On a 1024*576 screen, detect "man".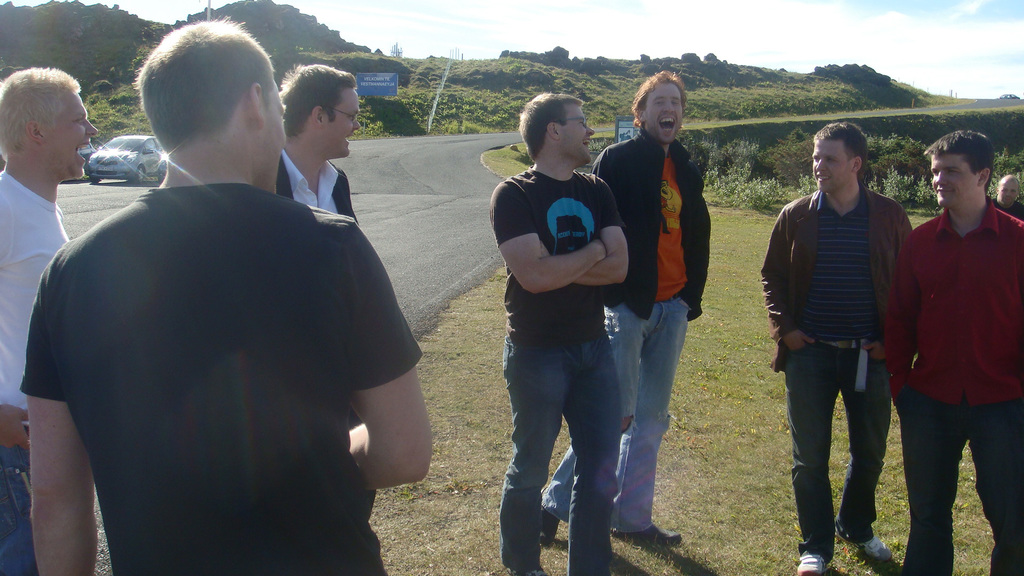
486/90/630/575.
